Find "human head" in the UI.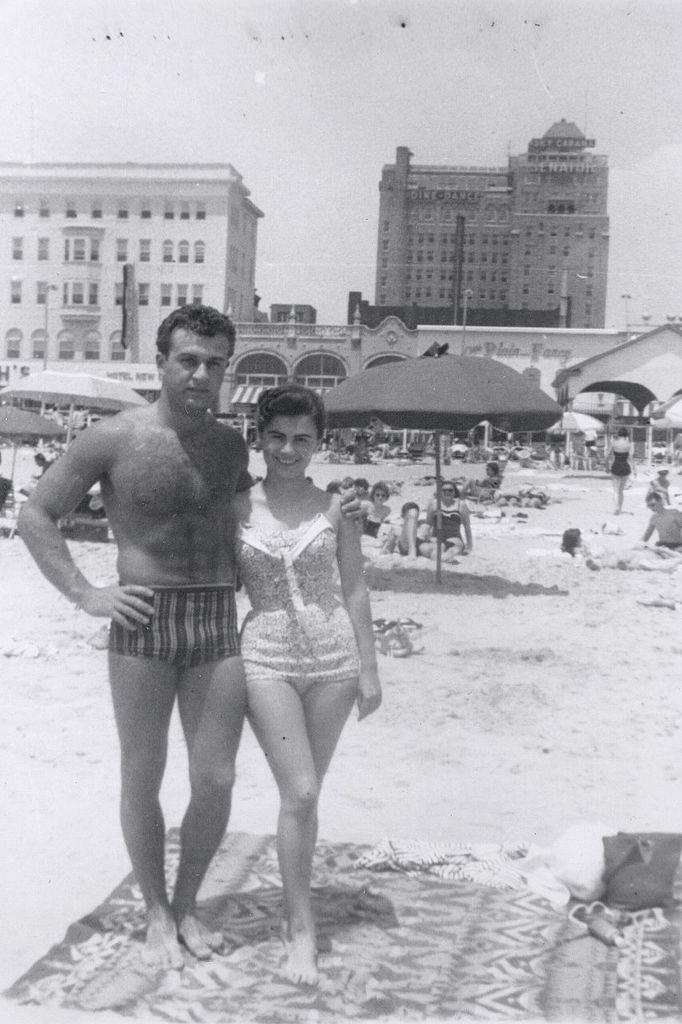
UI element at x1=616 y1=427 x2=631 y2=441.
